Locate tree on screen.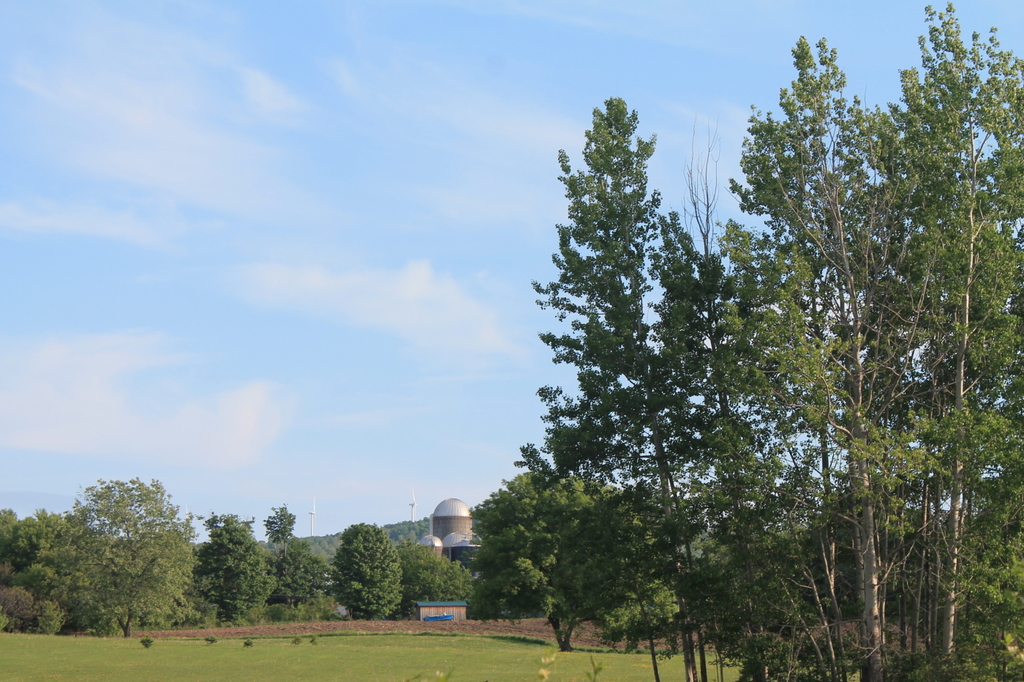
On screen at bbox(331, 525, 404, 620).
